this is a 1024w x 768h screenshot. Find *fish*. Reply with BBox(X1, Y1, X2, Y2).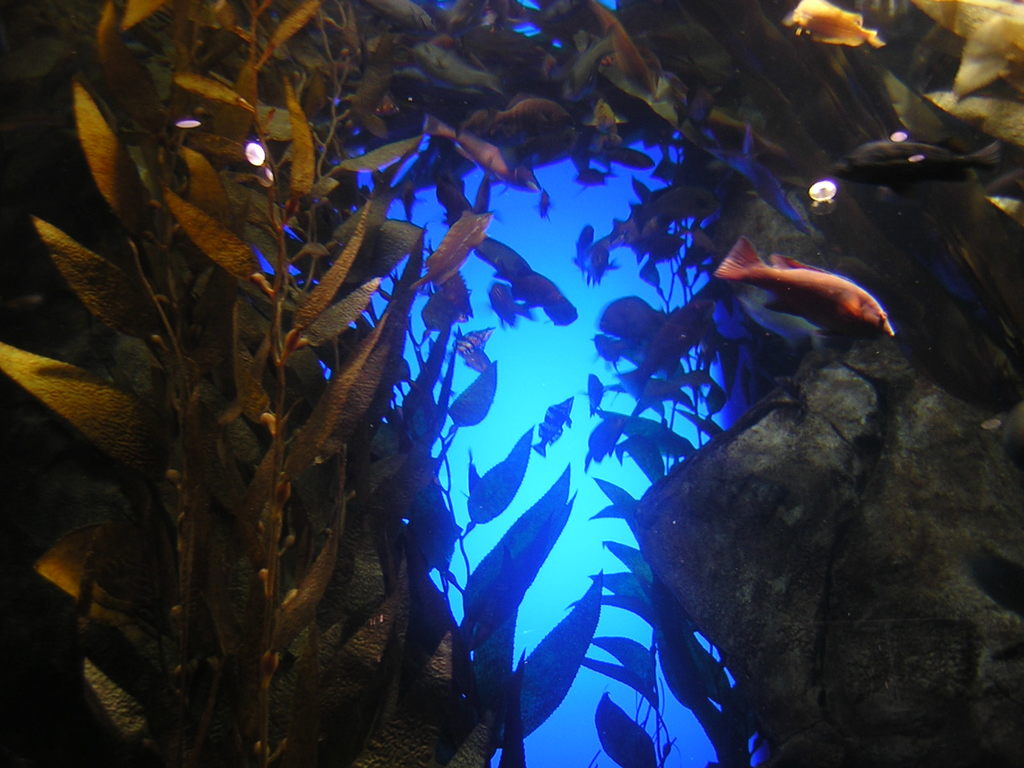
BBox(419, 123, 508, 177).
